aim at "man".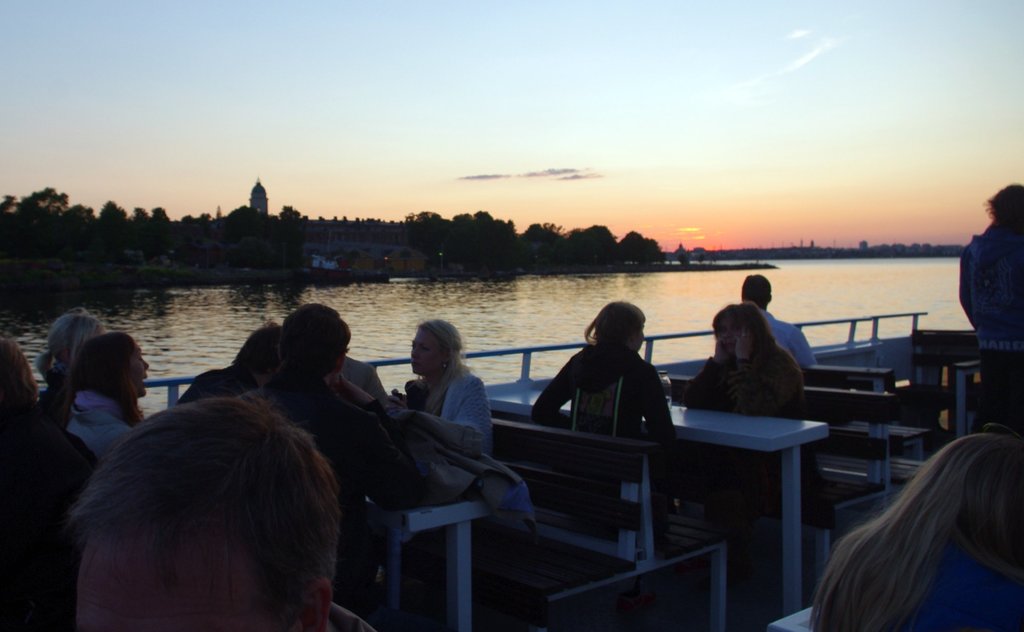
Aimed at box(252, 305, 406, 631).
